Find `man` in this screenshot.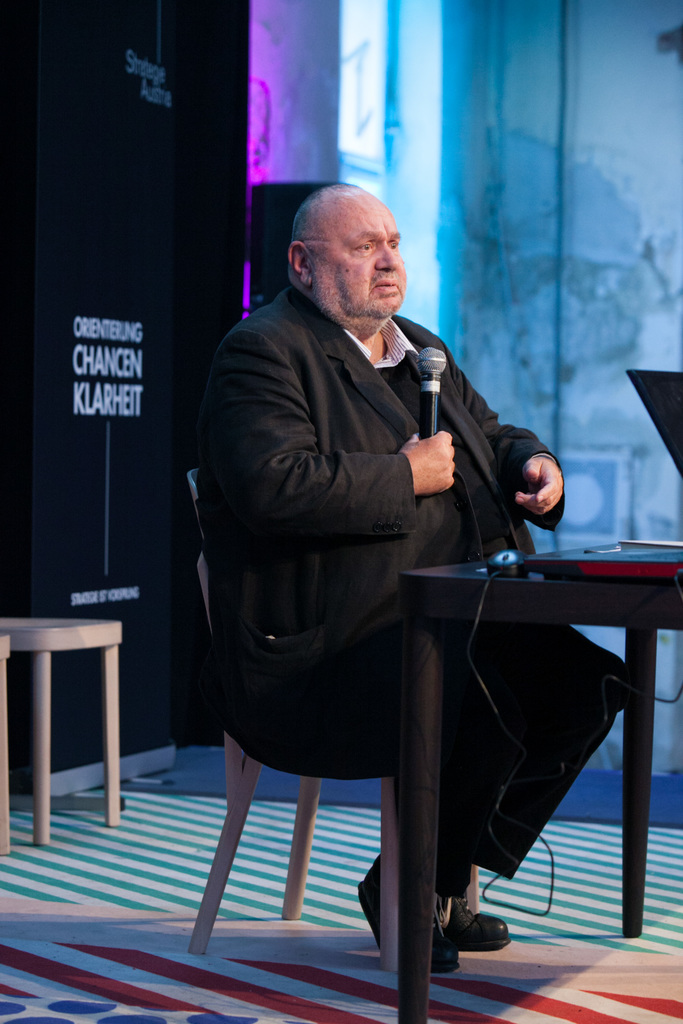
The bounding box for `man` is x1=192, y1=168, x2=575, y2=955.
